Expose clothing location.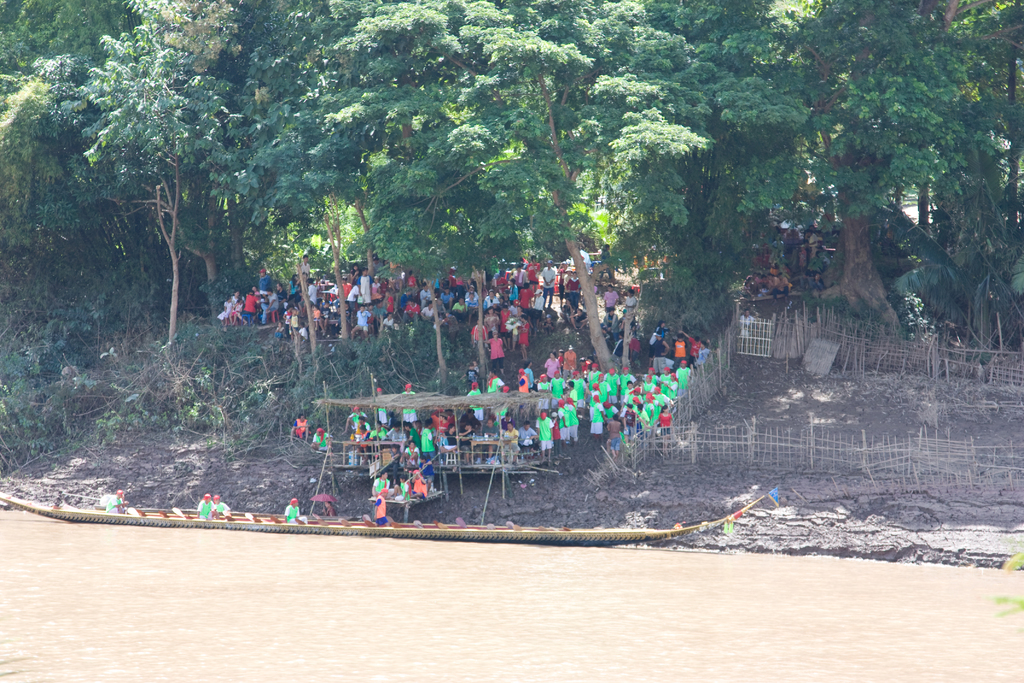
Exposed at pyautogui.locateOnScreen(571, 387, 578, 402).
